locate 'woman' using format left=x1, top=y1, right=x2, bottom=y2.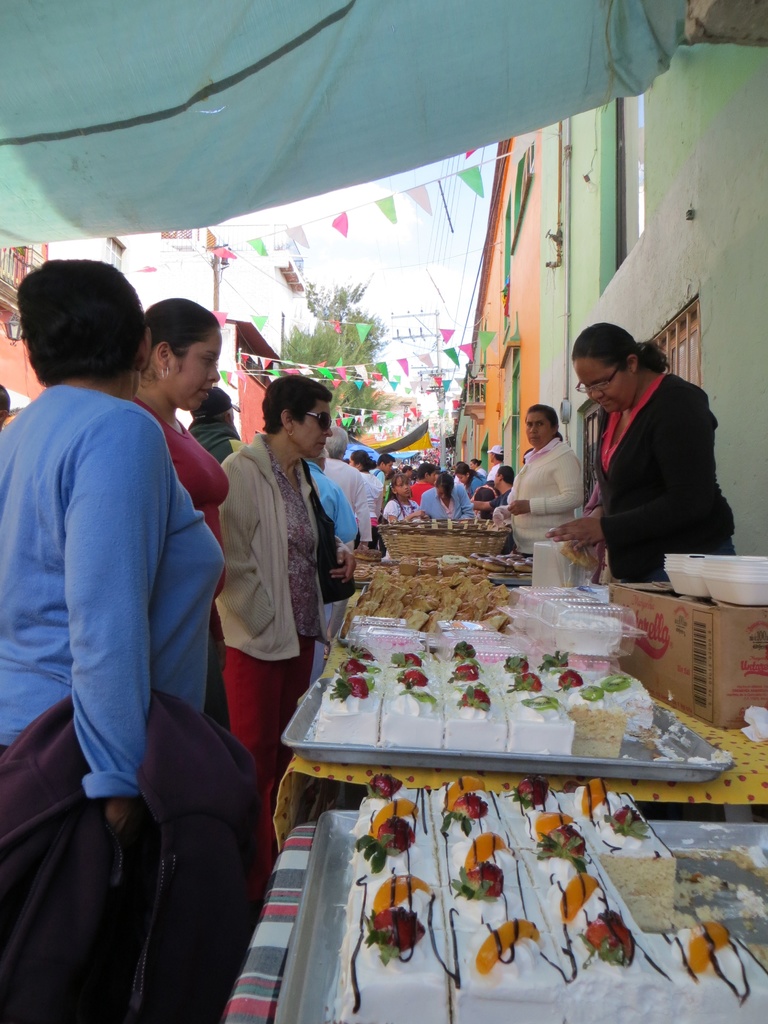
left=460, top=460, right=486, bottom=503.
